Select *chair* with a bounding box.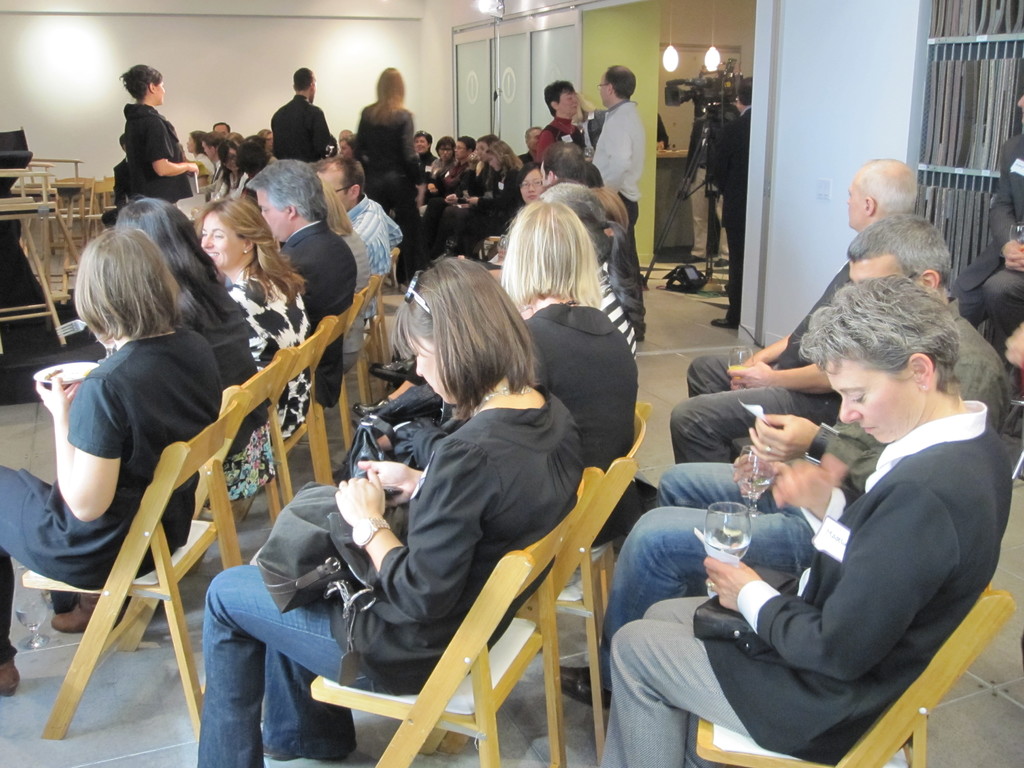
region(343, 249, 399, 363).
